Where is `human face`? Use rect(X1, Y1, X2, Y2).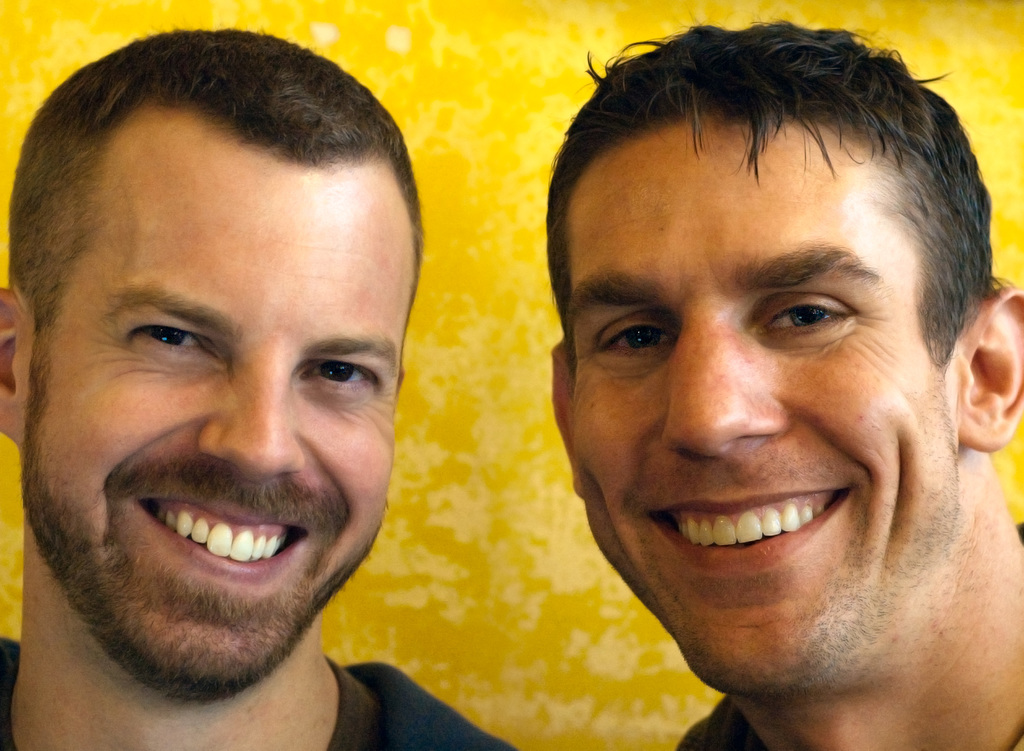
rect(28, 101, 403, 705).
